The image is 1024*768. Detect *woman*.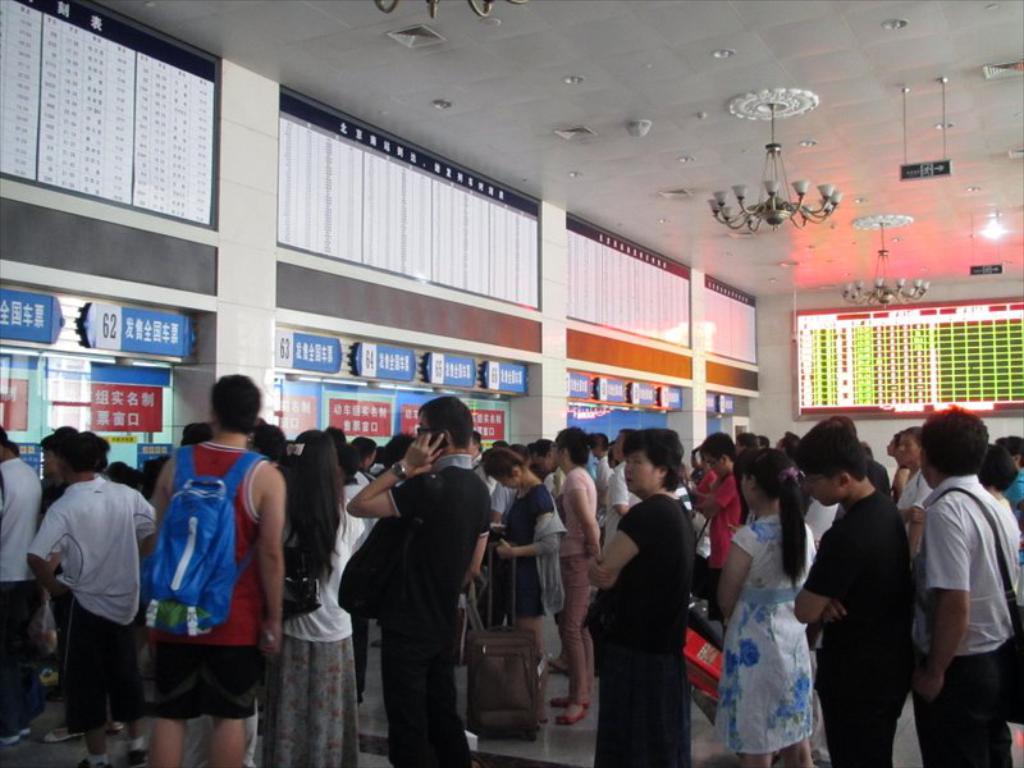
Detection: [x1=580, y1=429, x2=699, y2=767].
